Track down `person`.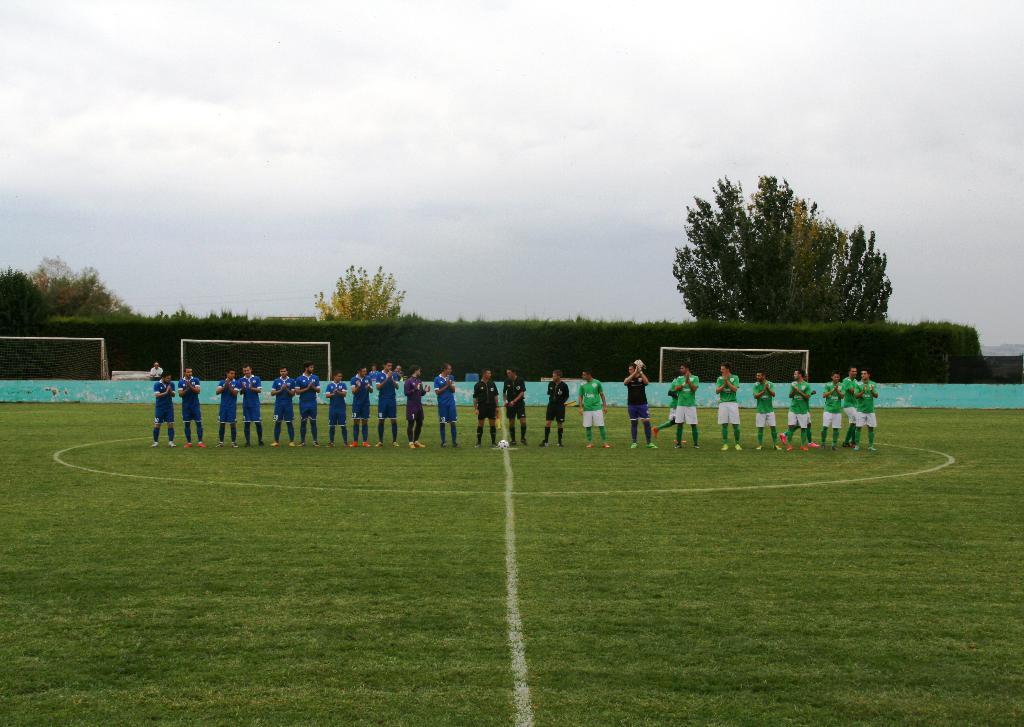
Tracked to left=854, top=369, right=883, bottom=448.
